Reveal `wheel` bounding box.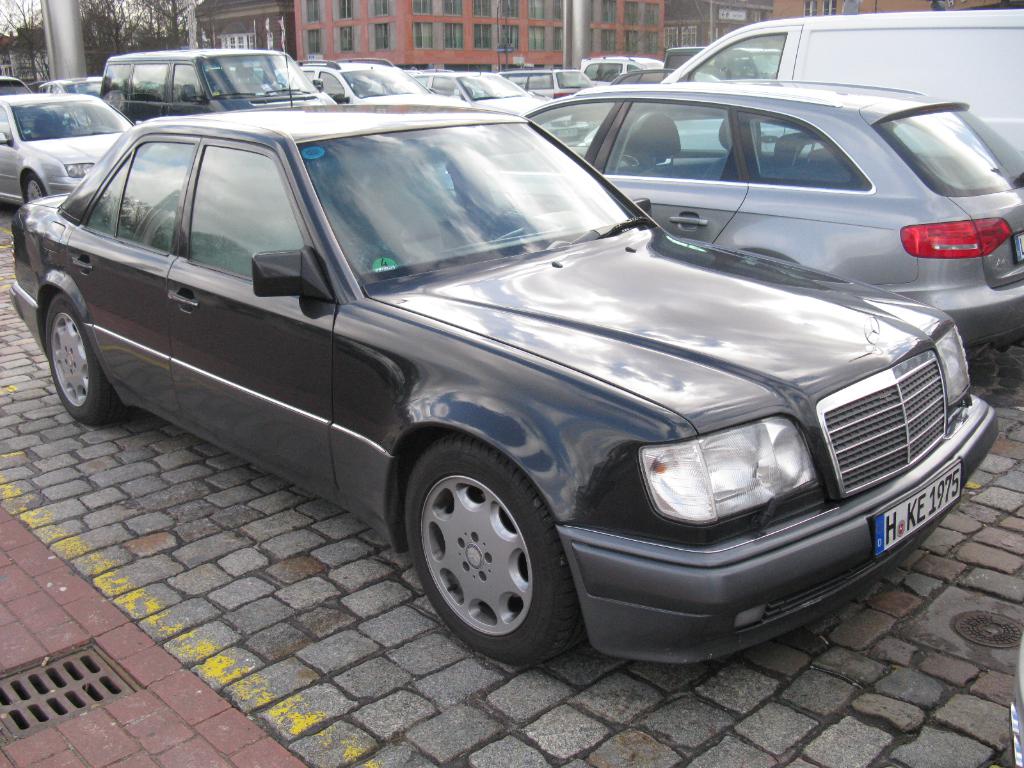
Revealed: BBox(406, 450, 571, 655).
